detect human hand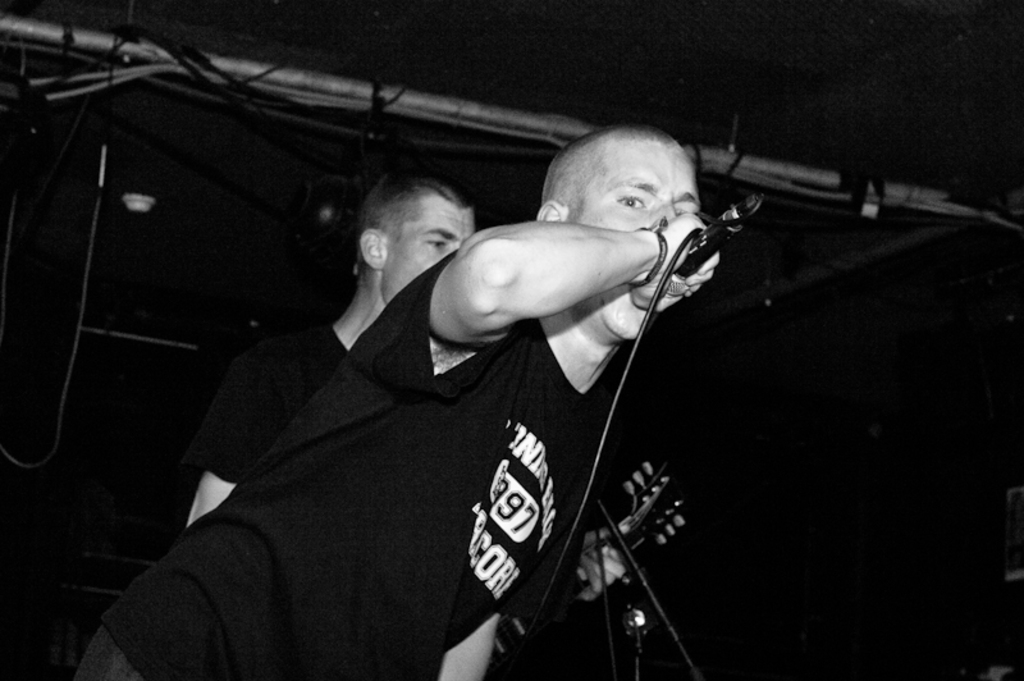
bbox=(577, 541, 635, 605)
